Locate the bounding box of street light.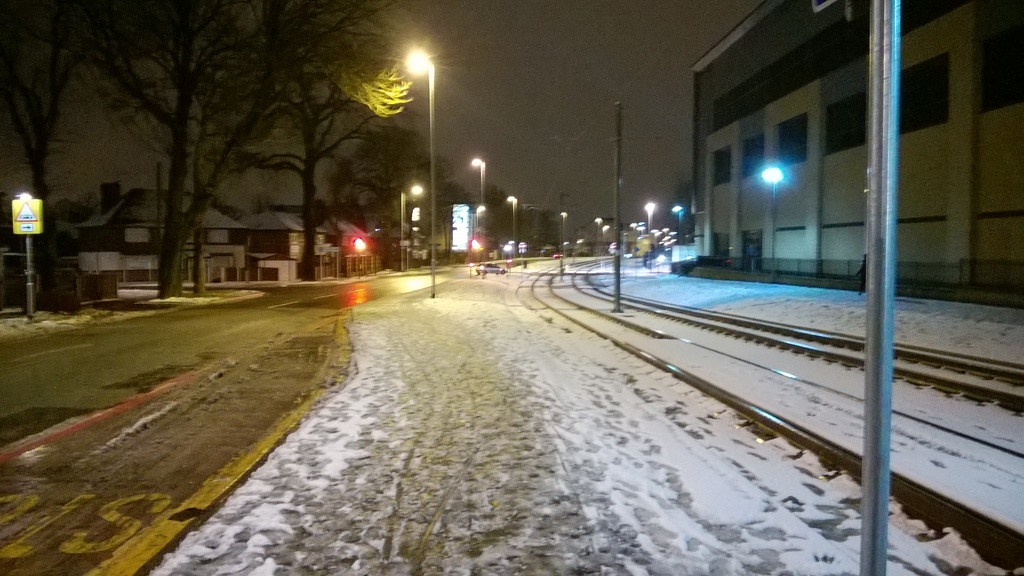
Bounding box: select_region(627, 220, 633, 230).
